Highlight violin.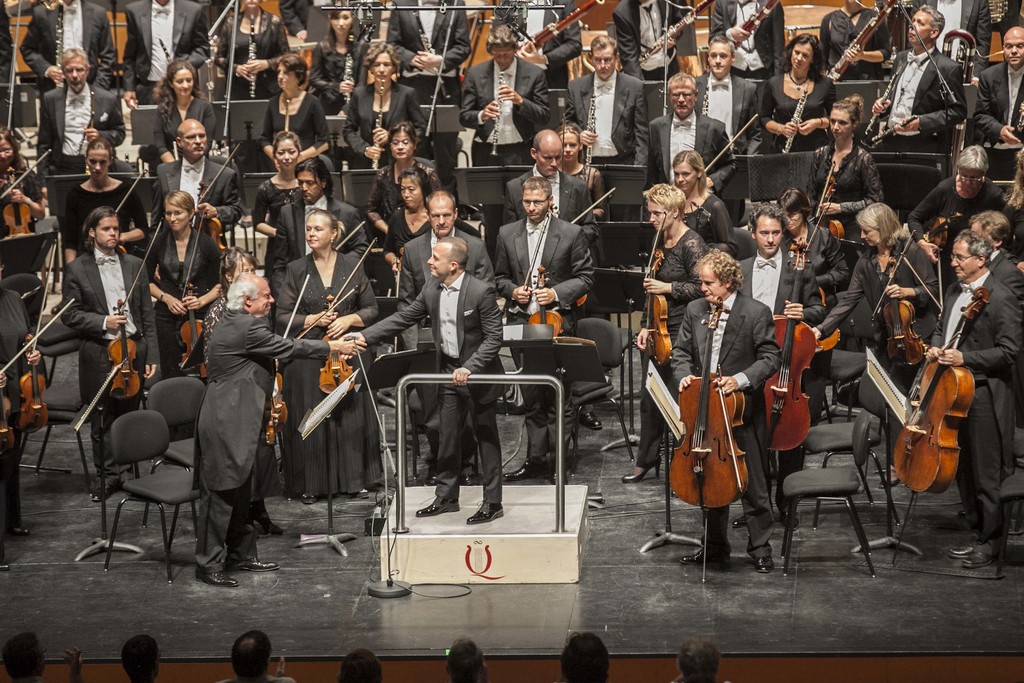
Highlighted region: region(763, 236, 812, 464).
